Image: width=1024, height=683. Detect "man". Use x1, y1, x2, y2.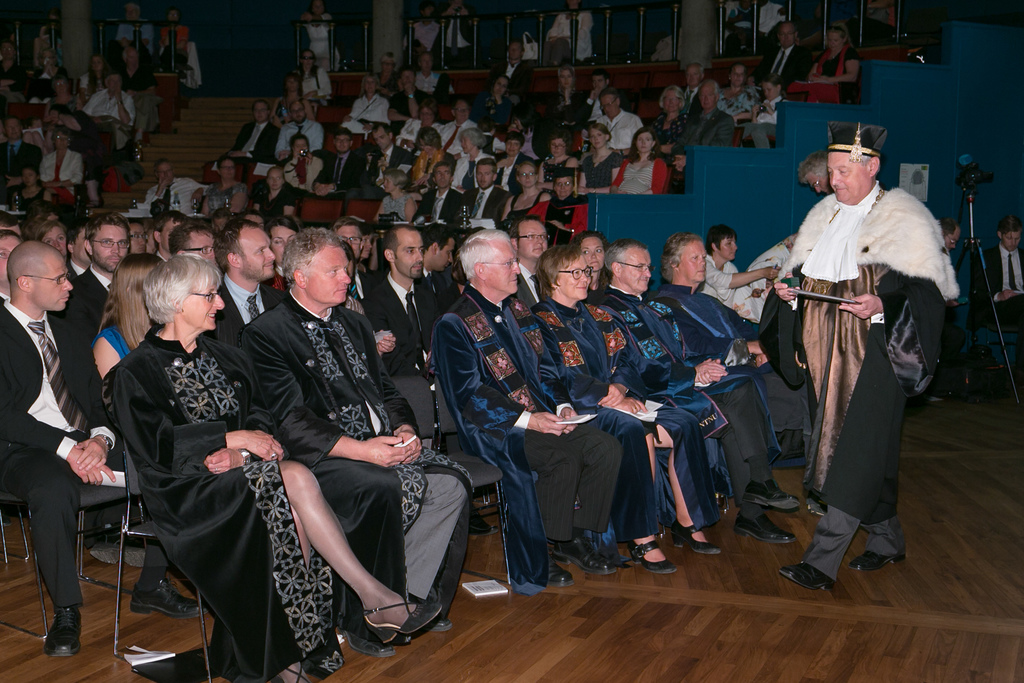
435, 227, 616, 591.
